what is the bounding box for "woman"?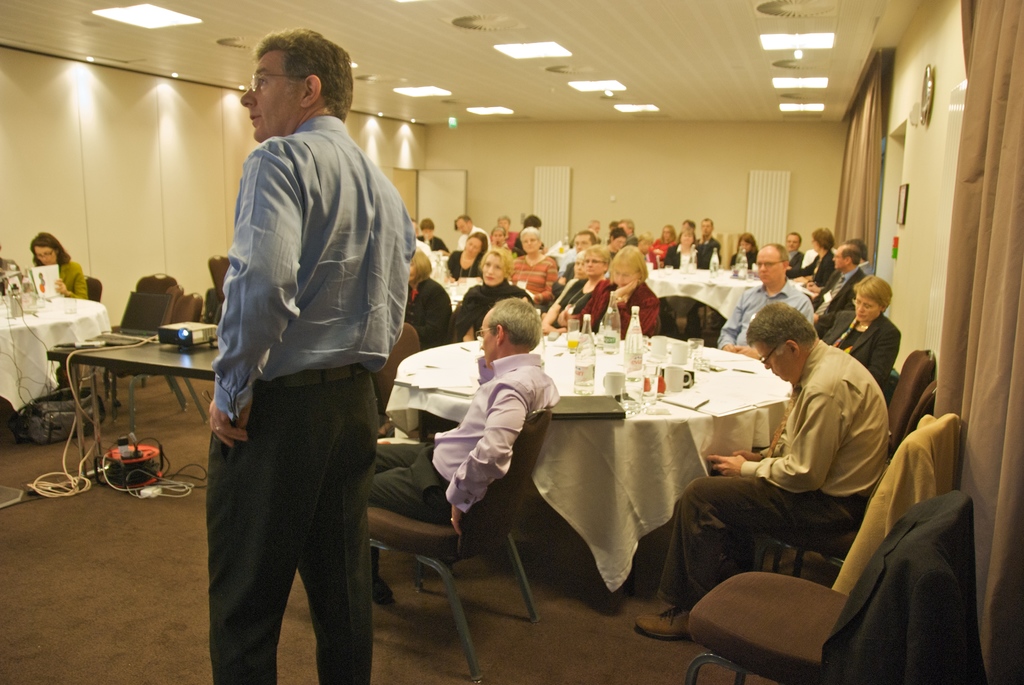
662 229 701 268.
